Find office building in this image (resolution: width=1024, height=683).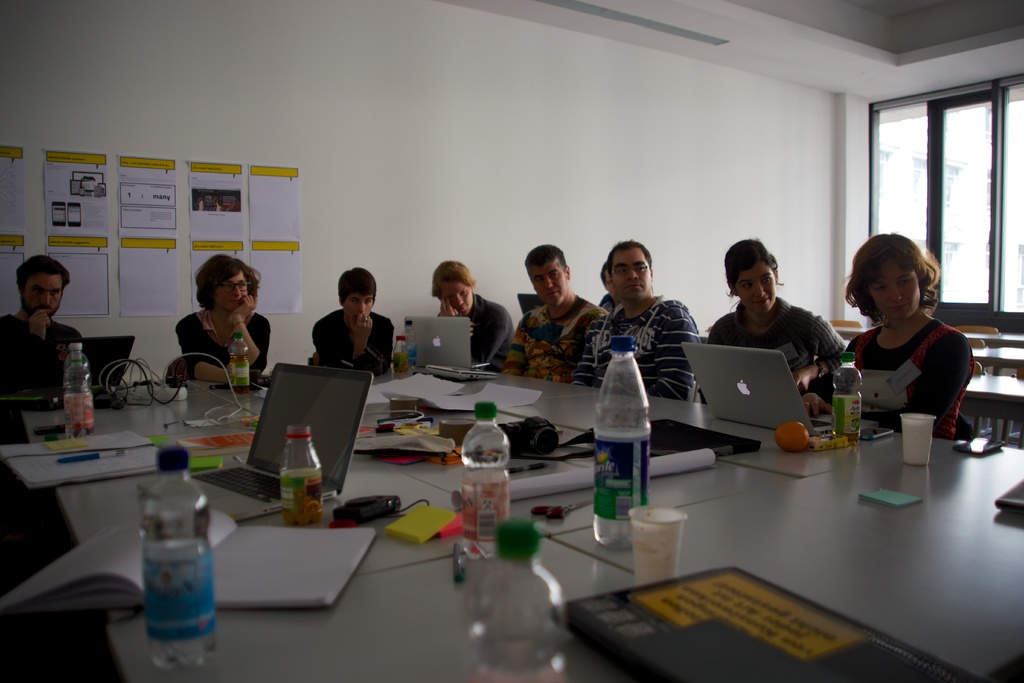
box(66, 18, 1023, 679).
